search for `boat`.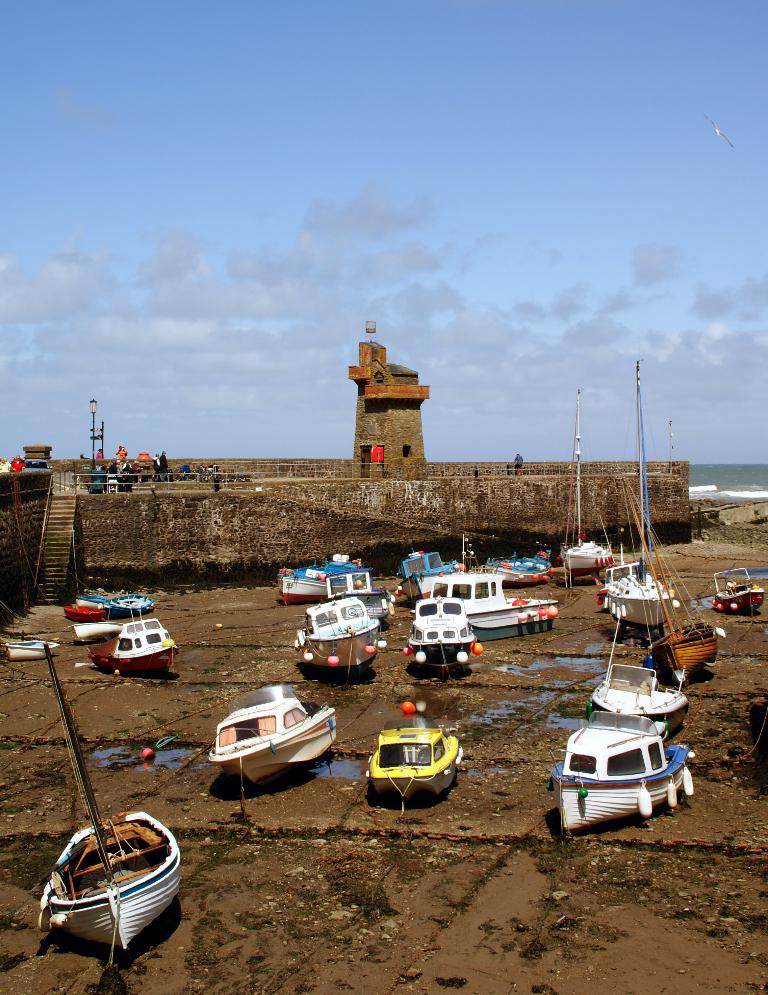
Found at left=83, top=609, right=181, bottom=674.
